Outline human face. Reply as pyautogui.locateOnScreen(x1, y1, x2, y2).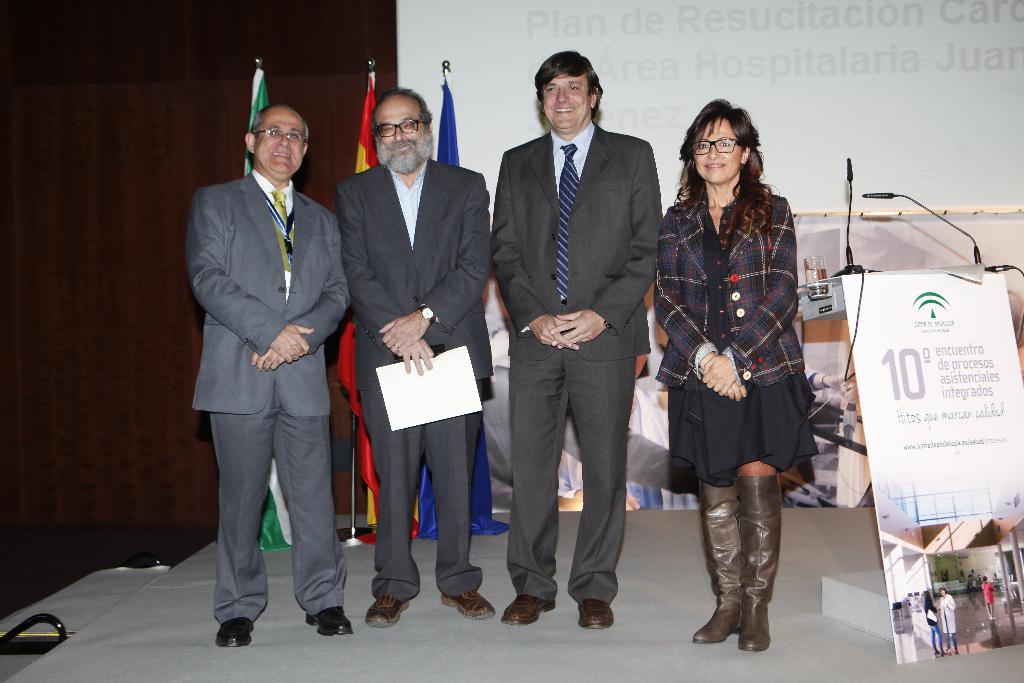
pyautogui.locateOnScreen(254, 106, 301, 174).
